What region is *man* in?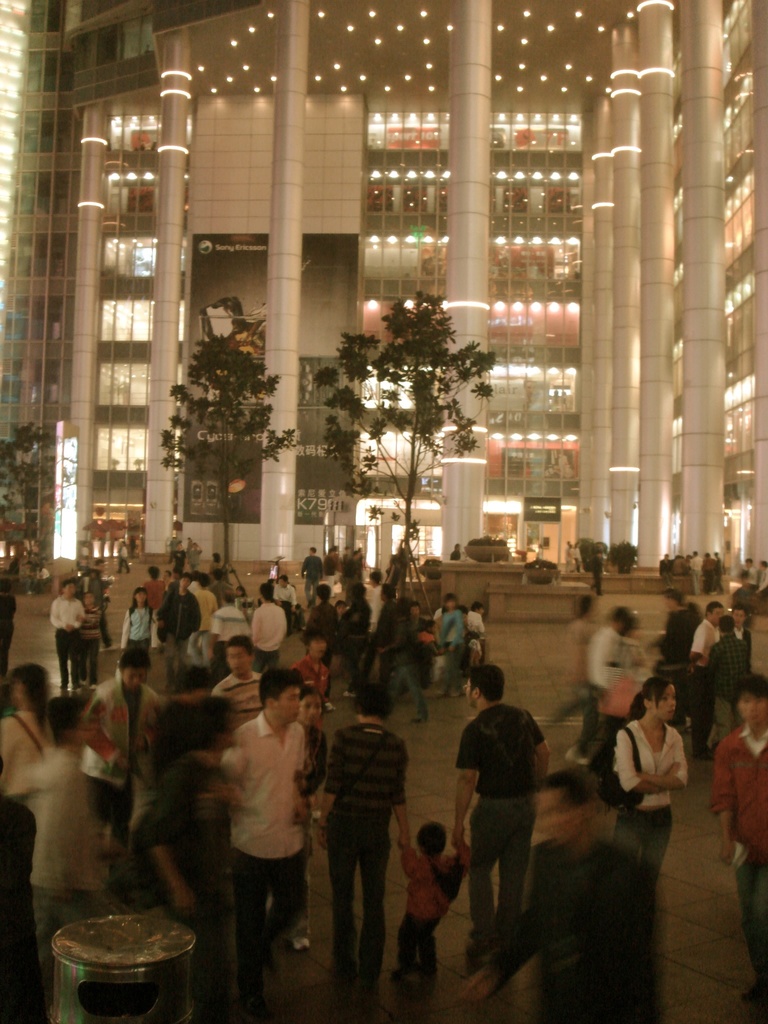
crop(591, 552, 604, 591).
